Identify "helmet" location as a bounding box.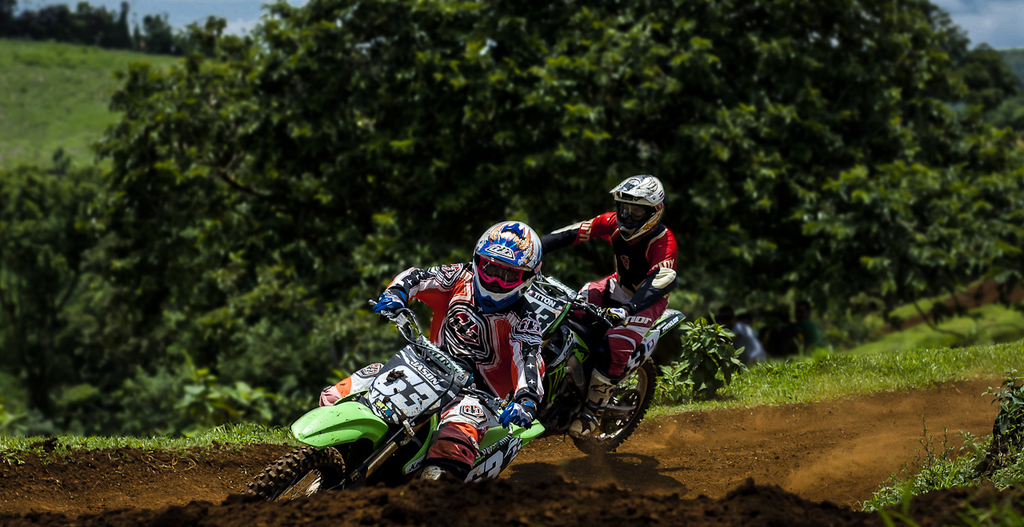
<region>612, 174, 663, 243</region>.
